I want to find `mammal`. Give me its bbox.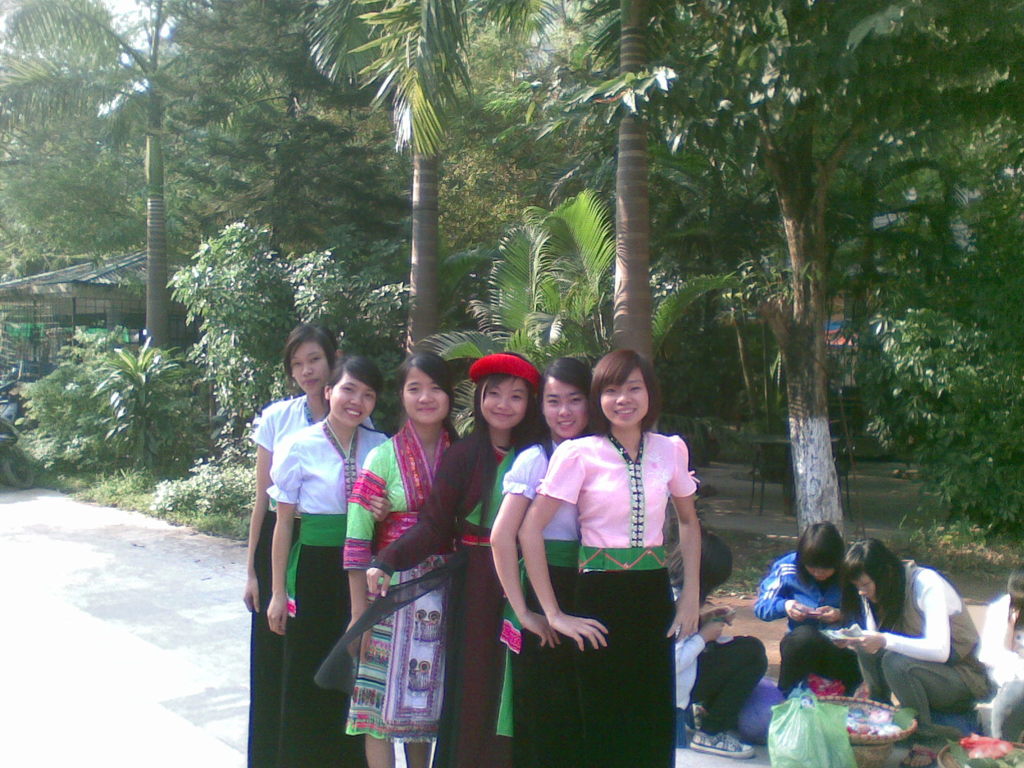
<bbox>754, 519, 867, 687</bbox>.
